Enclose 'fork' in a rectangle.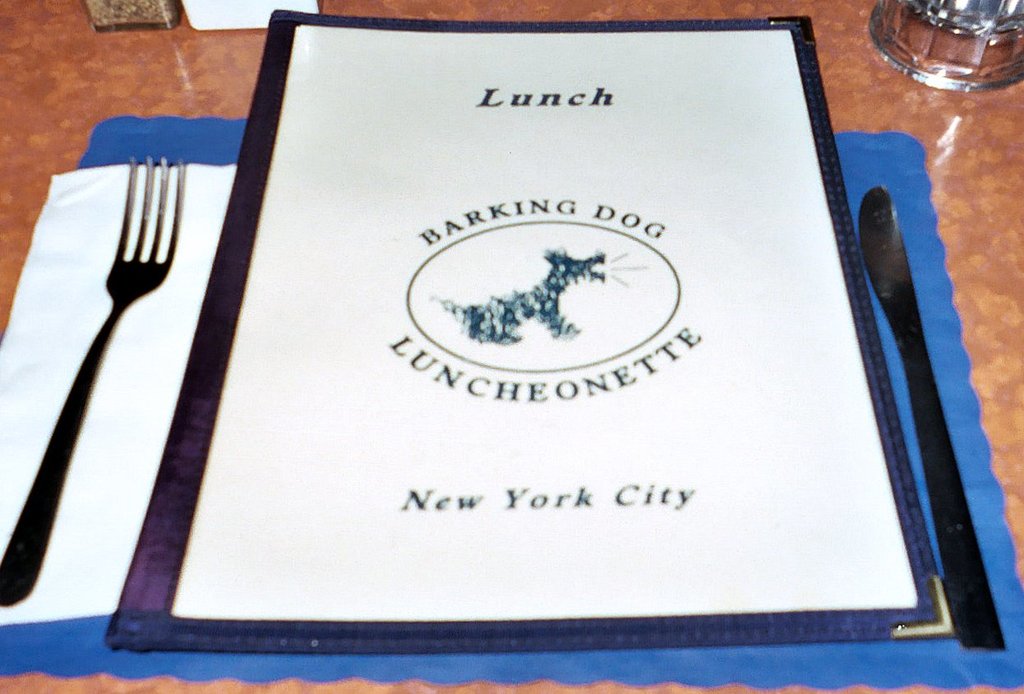
(left=18, top=121, right=198, bottom=622).
